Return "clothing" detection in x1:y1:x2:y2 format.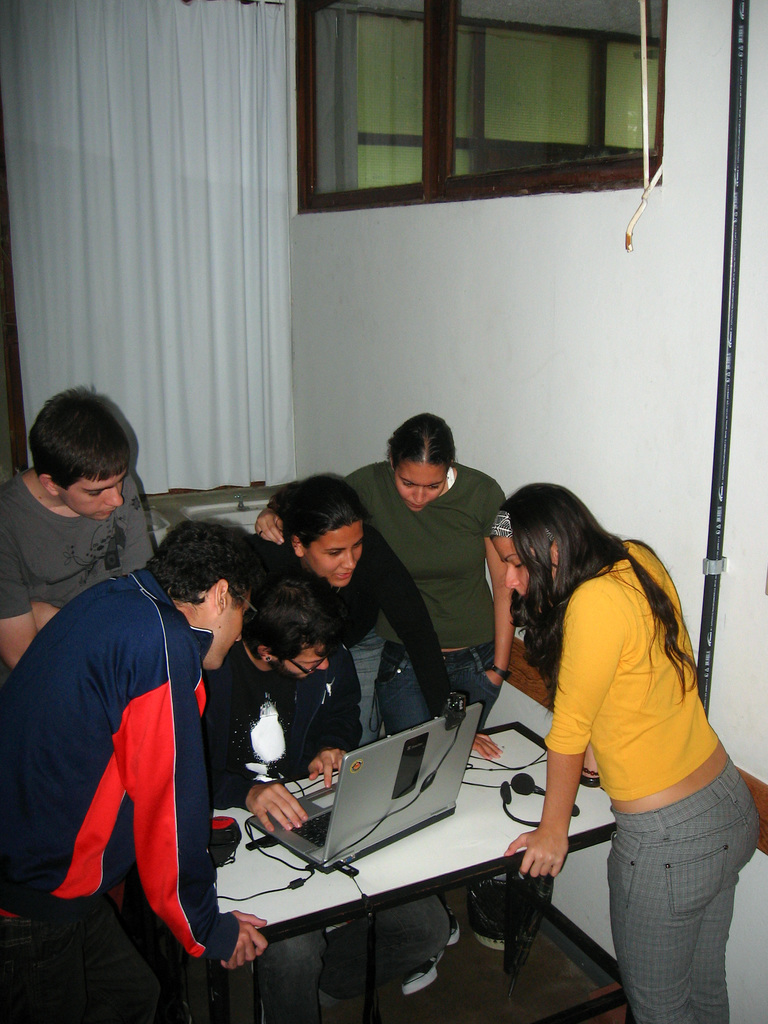
612:753:760:1021.
